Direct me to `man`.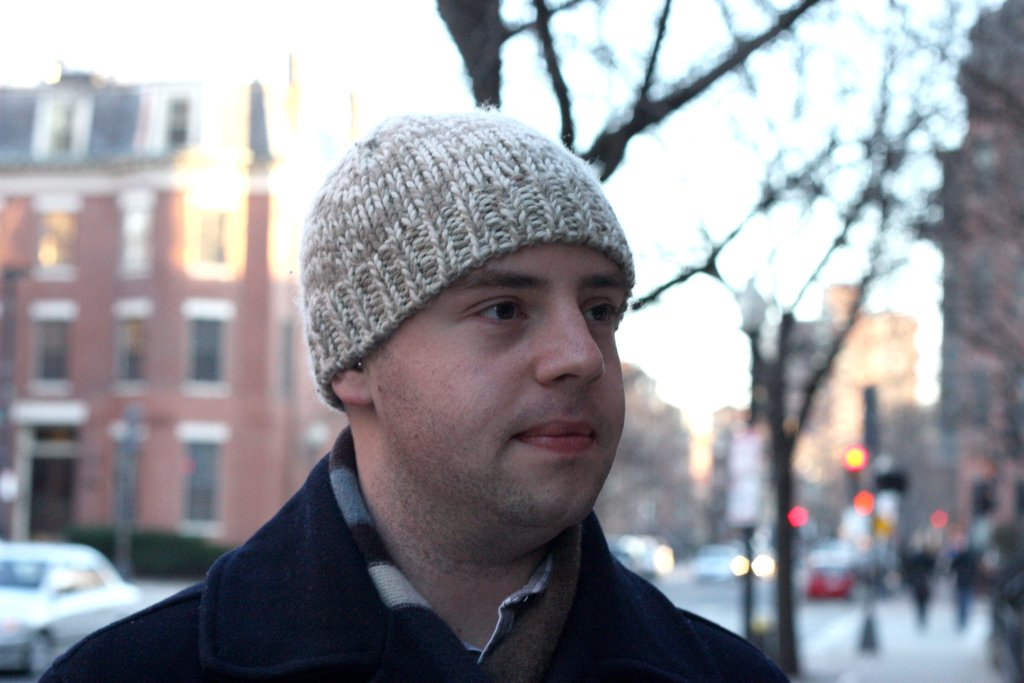
Direction: <region>138, 121, 783, 682</region>.
